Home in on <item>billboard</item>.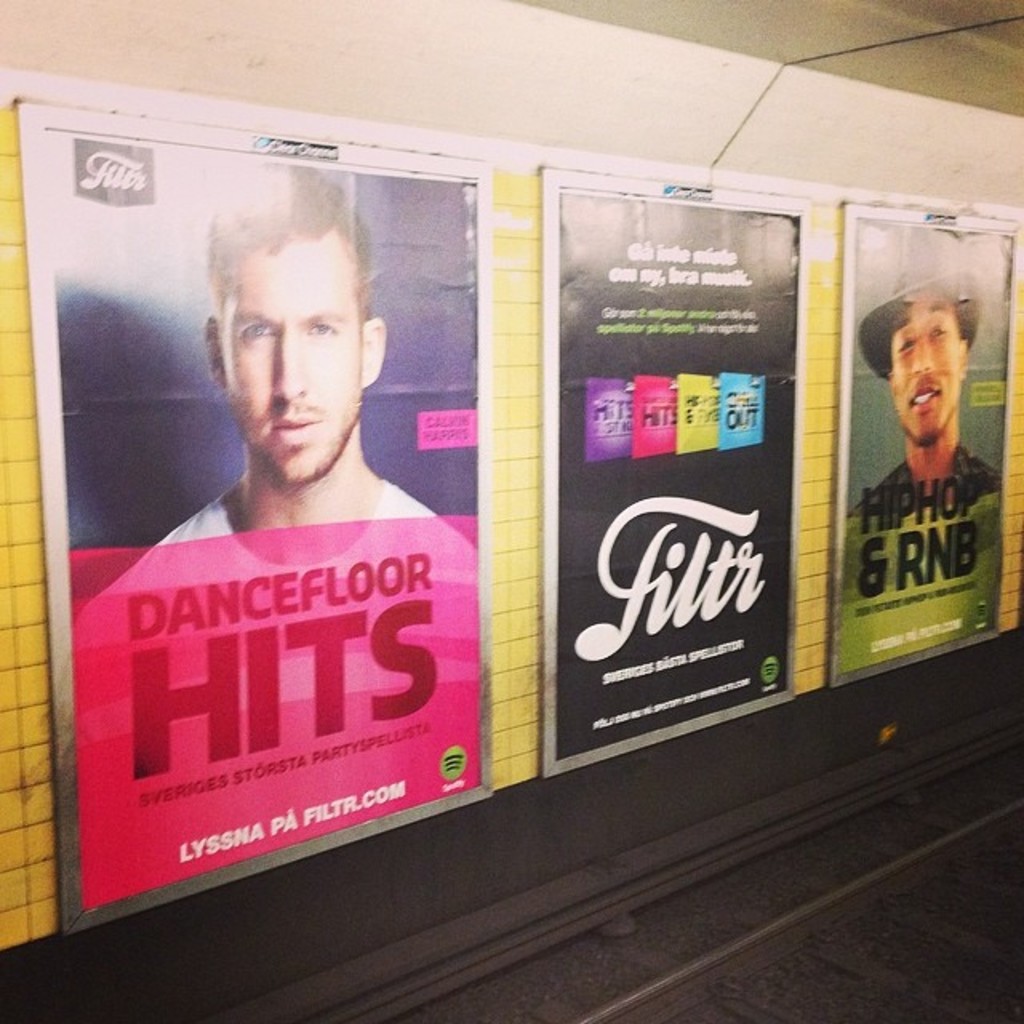
Homed in at box(547, 181, 805, 762).
